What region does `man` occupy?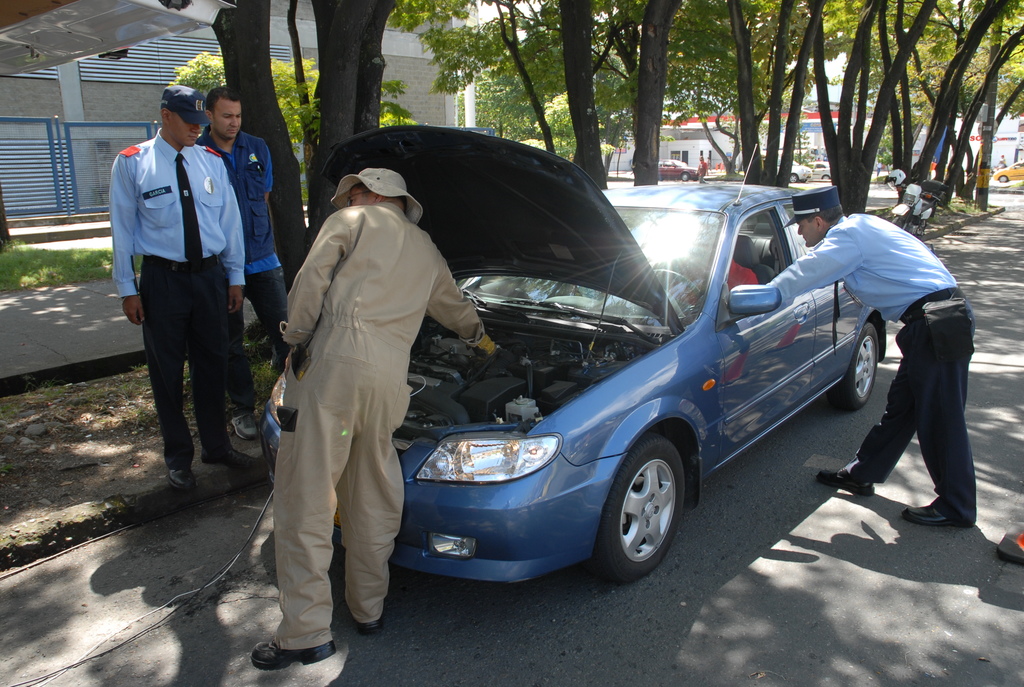
(186,86,301,445).
